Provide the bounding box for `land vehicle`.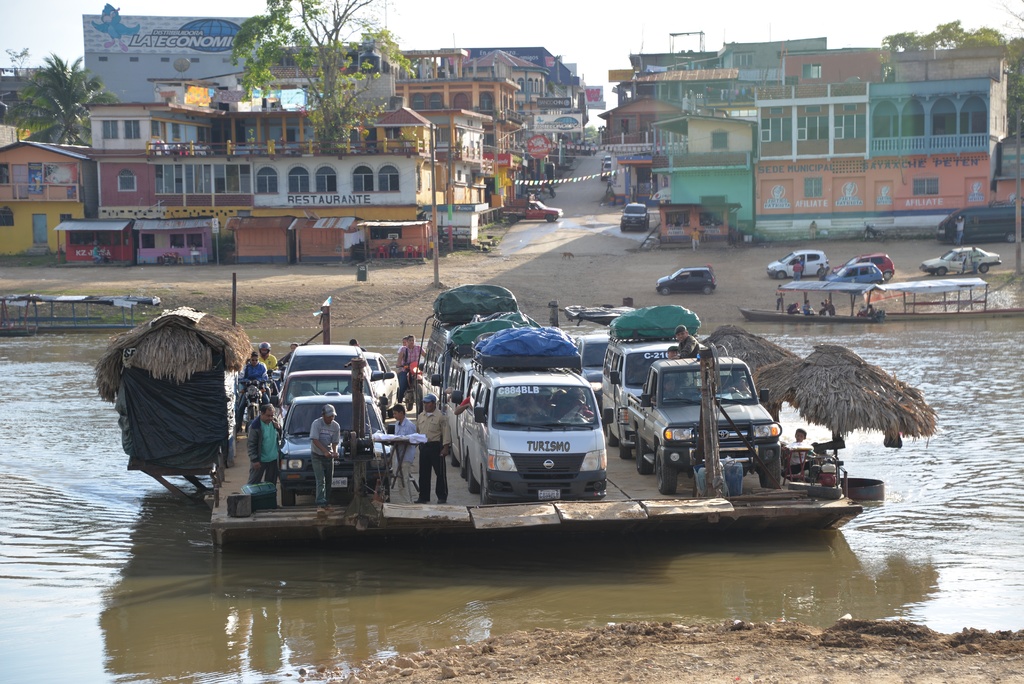
box(829, 249, 897, 282).
